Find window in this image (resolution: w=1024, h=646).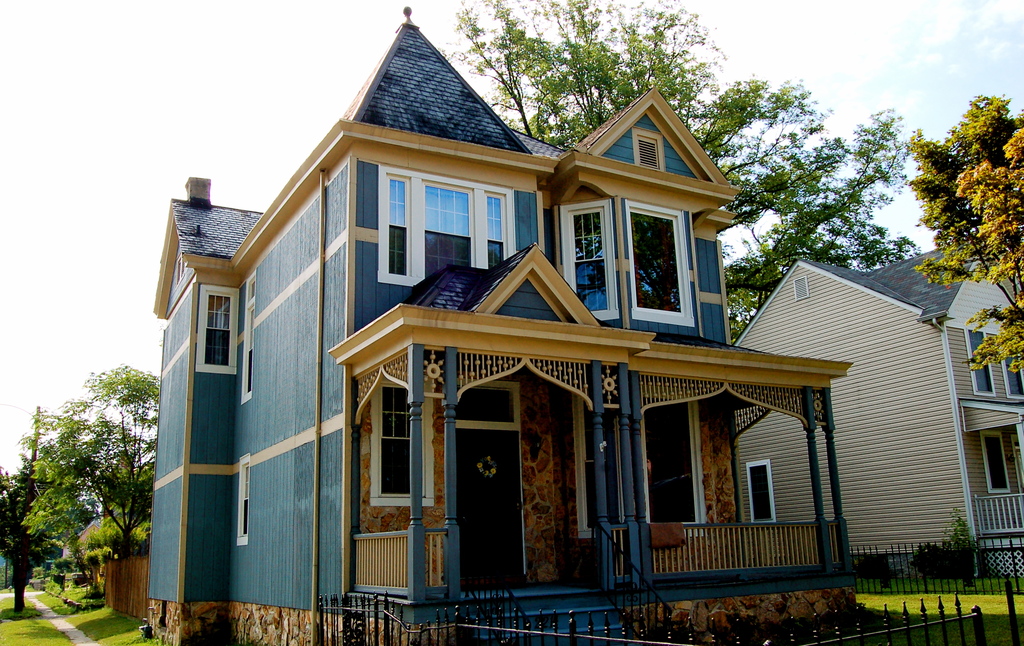
191:277:243:382.
